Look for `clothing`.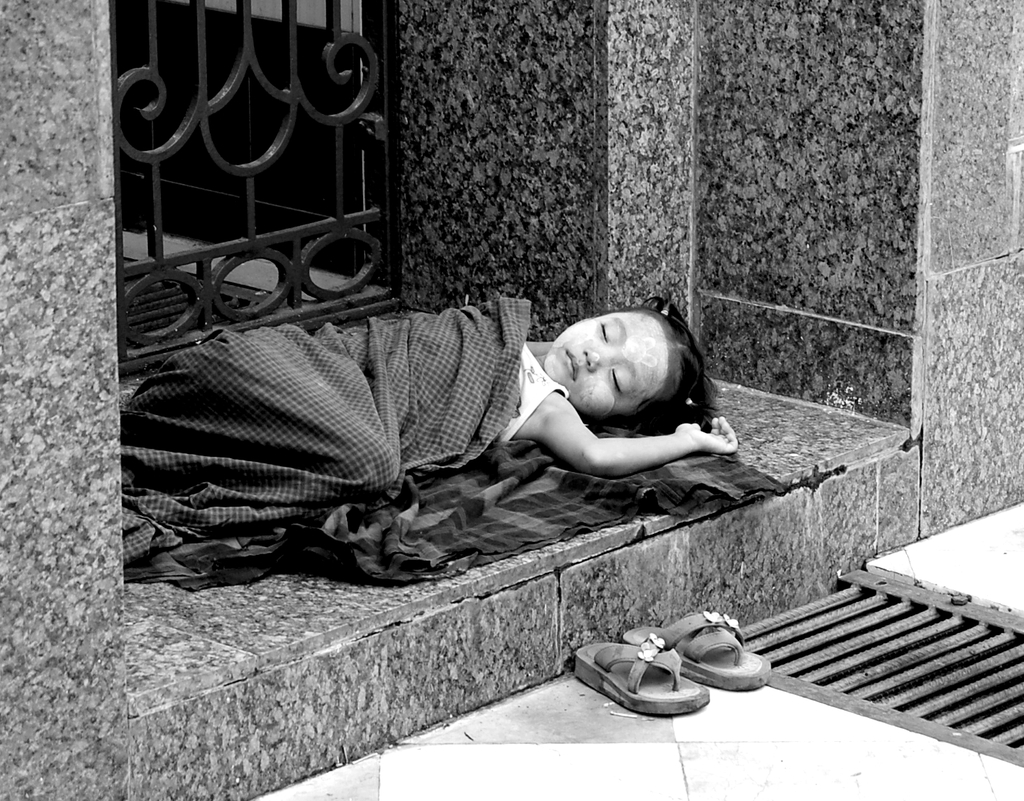
Found: 121:281:536:554.
